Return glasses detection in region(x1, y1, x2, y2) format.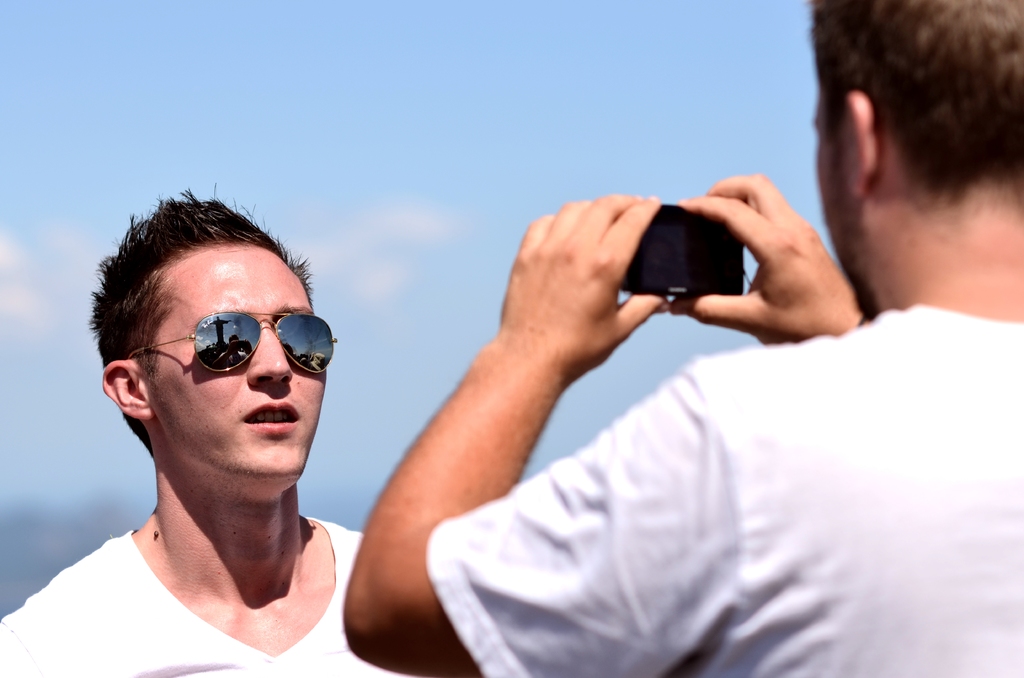
region(126, 312, 340, 377).
